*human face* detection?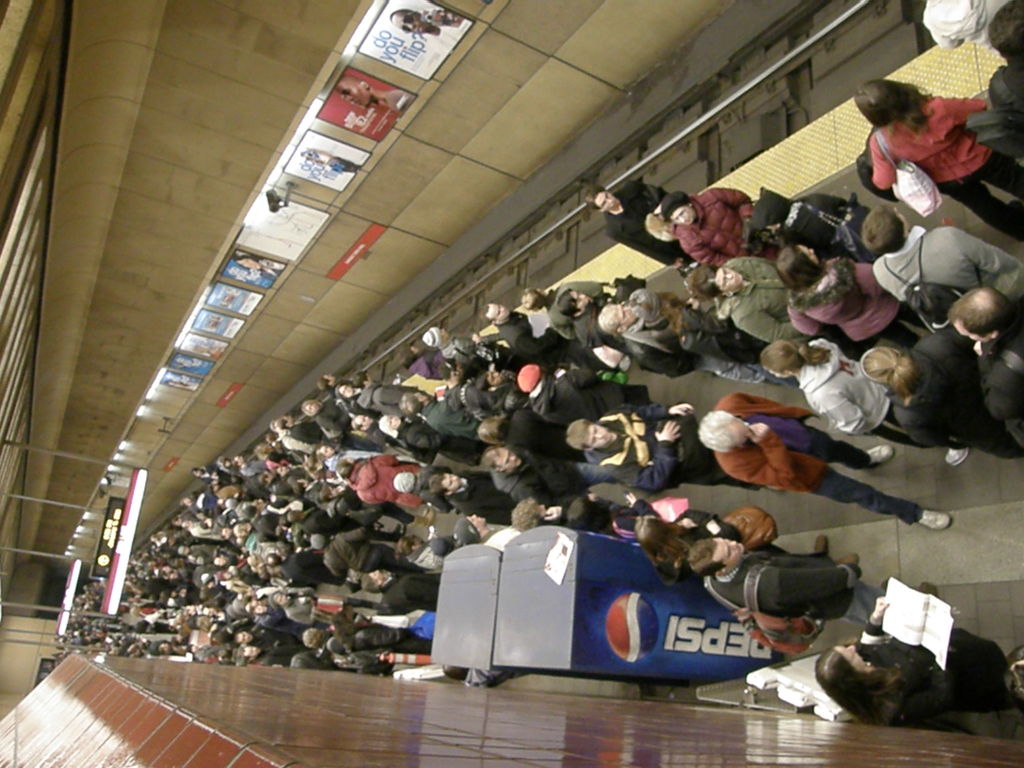
{"x1": 369, "y1": 567, "x2": 388, "y2": 584}
